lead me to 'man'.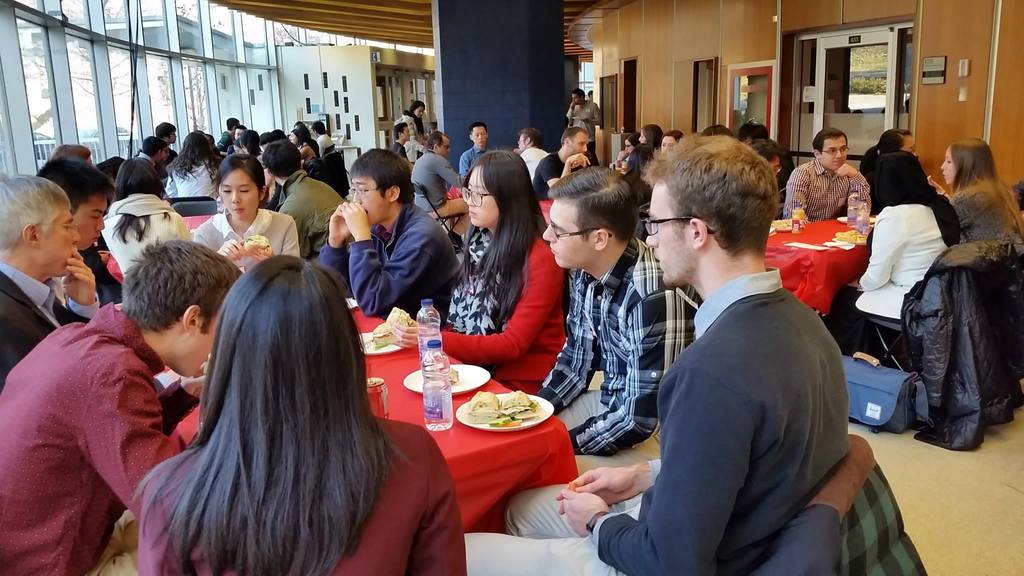
Lead to (8, 207, 213, 565).
